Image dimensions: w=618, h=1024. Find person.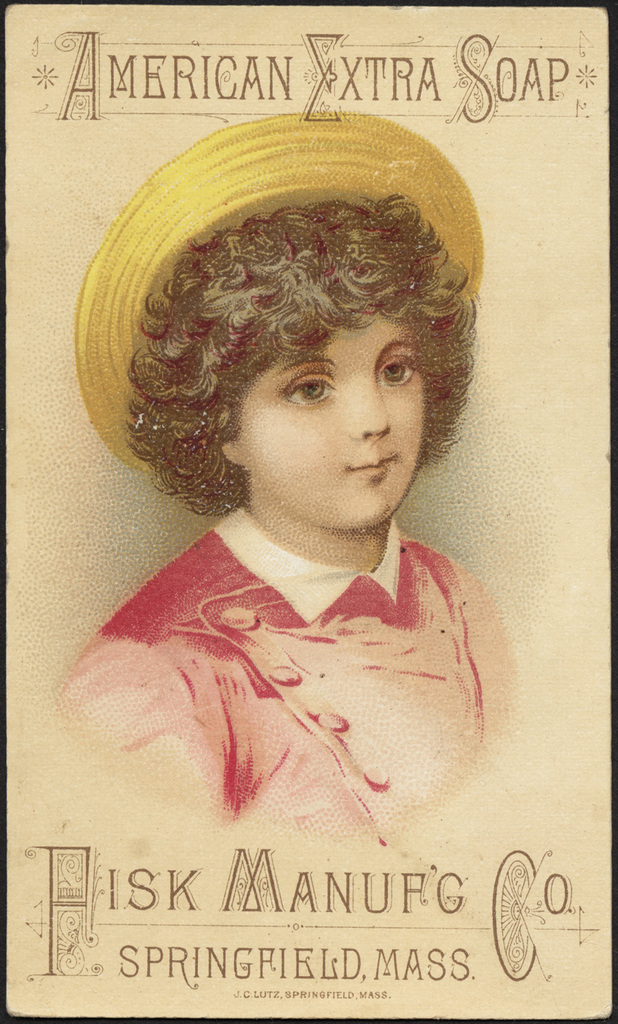
[36,133,544,889].
